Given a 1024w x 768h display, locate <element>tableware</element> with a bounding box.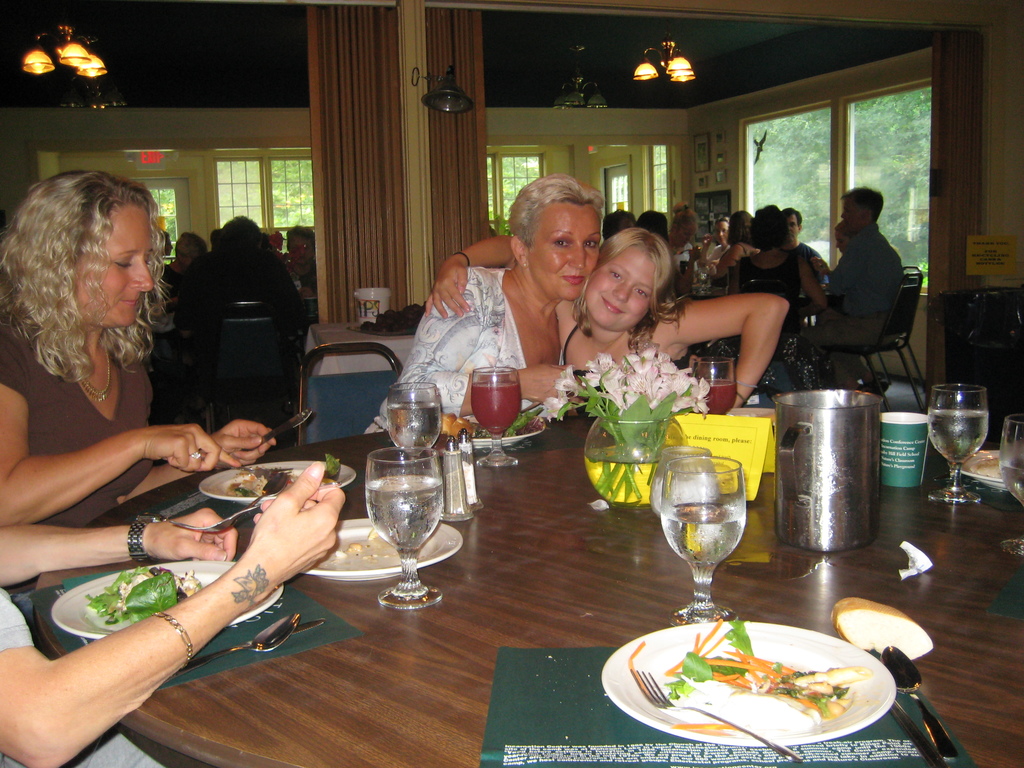
Located: x1=365, y1=447, x2=444, y2=608.
